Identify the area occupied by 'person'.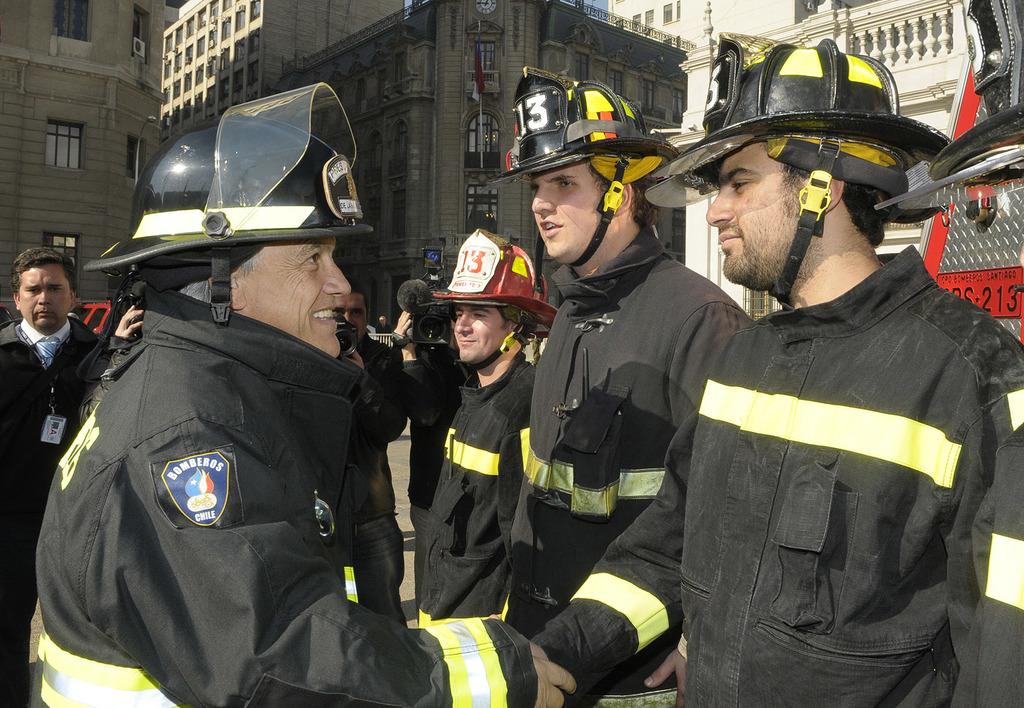
Area: [x1=23, y1=115, x2=582, y2=707].
